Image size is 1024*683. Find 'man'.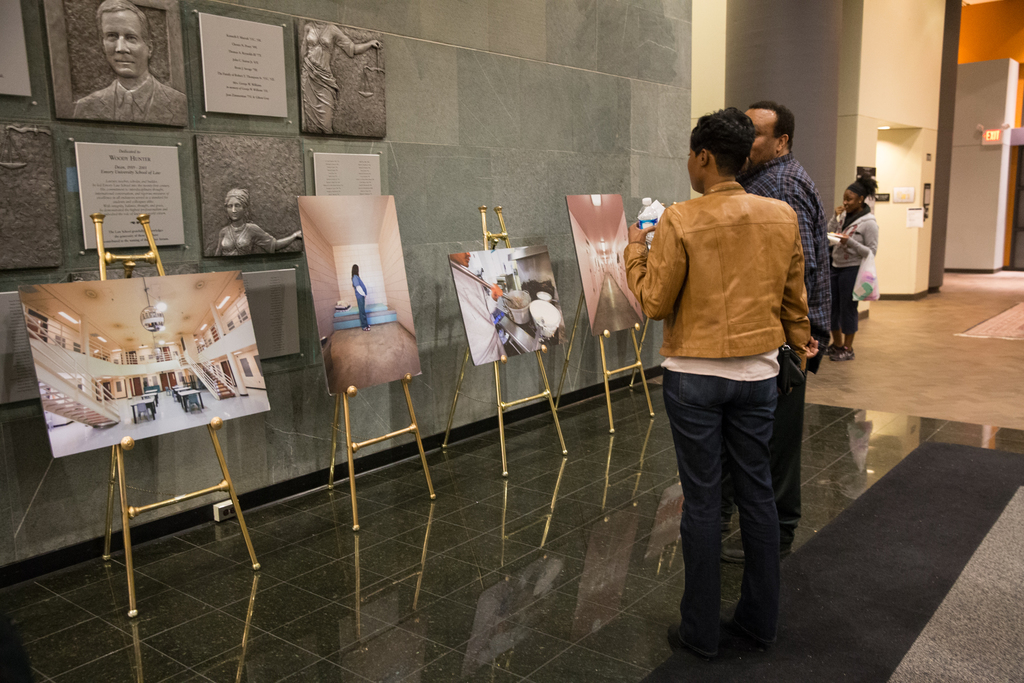
68, 1, 191, 128.
